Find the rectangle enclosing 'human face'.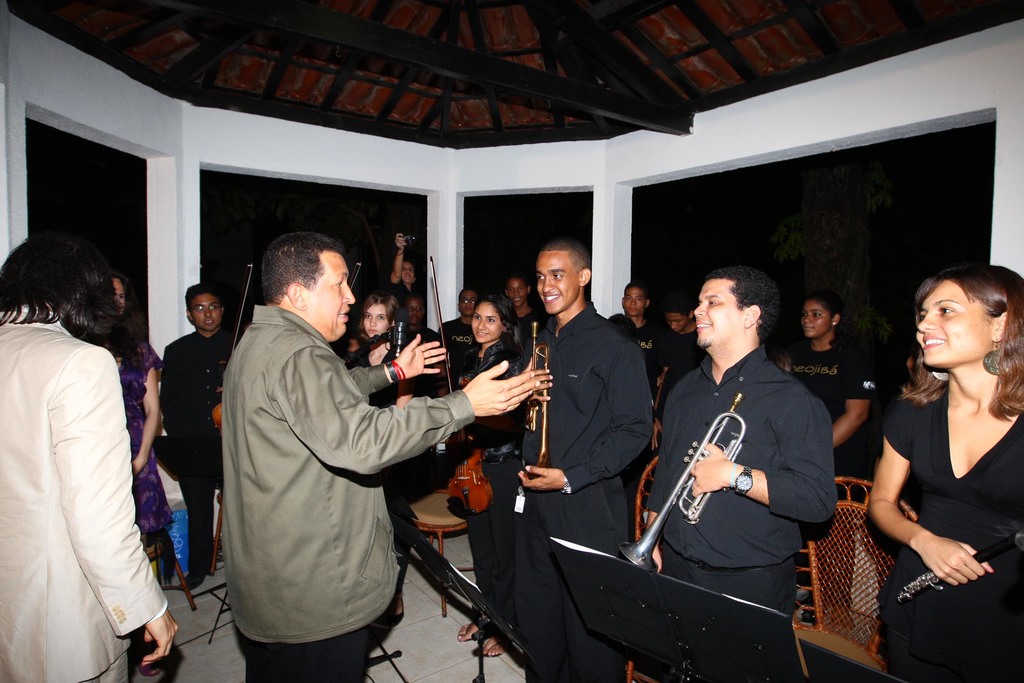
x1=365, y1=303, x2=391, y2=337.
